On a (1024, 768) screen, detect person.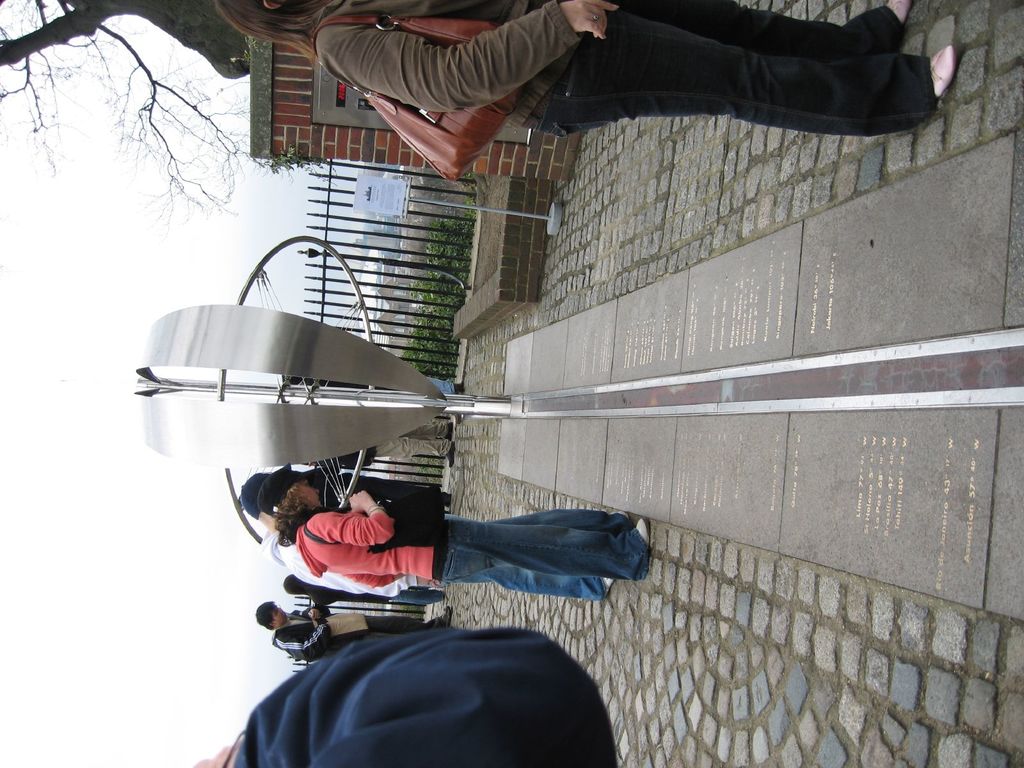
region(190, 620, 625, 767).
